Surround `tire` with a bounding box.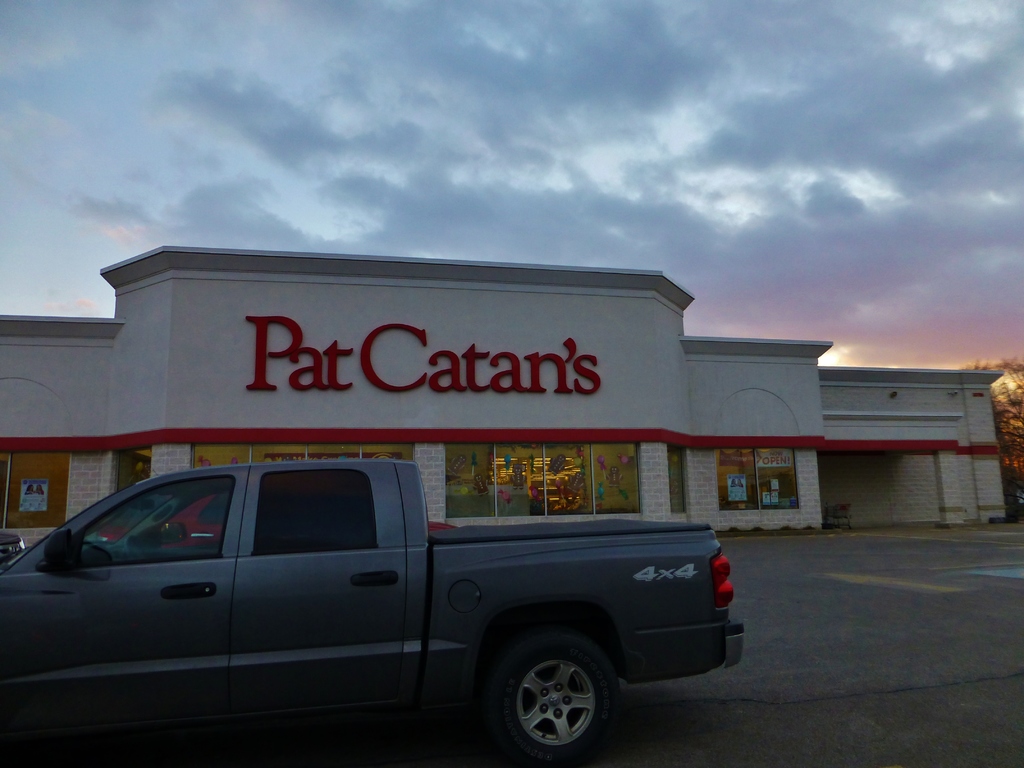
rect(469, 625, 629, 764).
